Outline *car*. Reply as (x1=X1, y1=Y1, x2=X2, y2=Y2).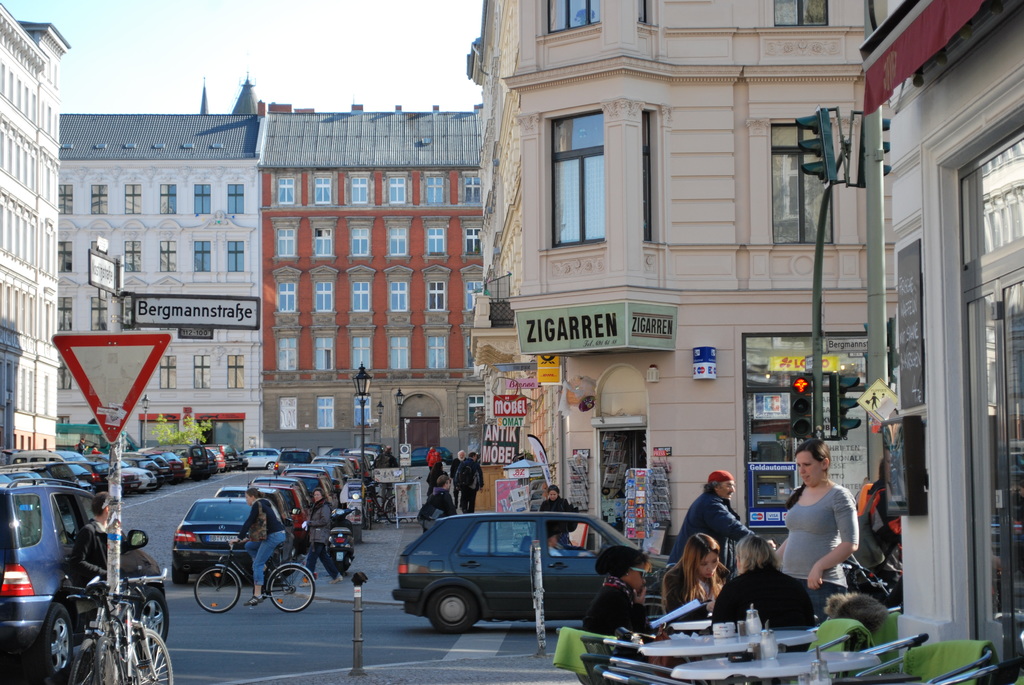
(x1=273, y1=443, x2=317, y2=471).
